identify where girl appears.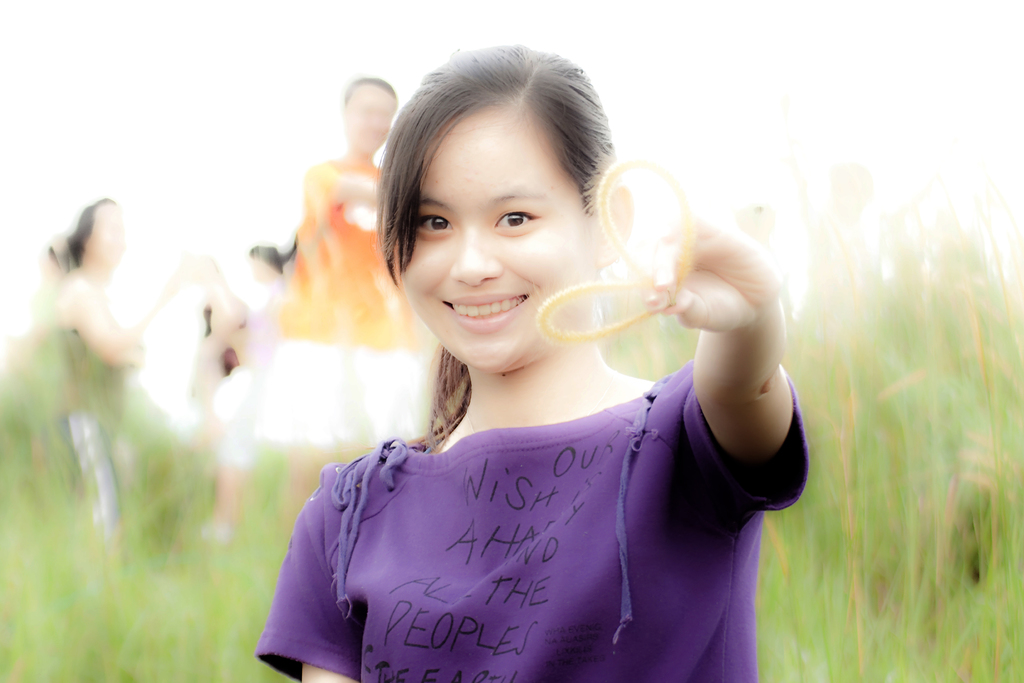
Appears at 260, 47, 808, 682.
